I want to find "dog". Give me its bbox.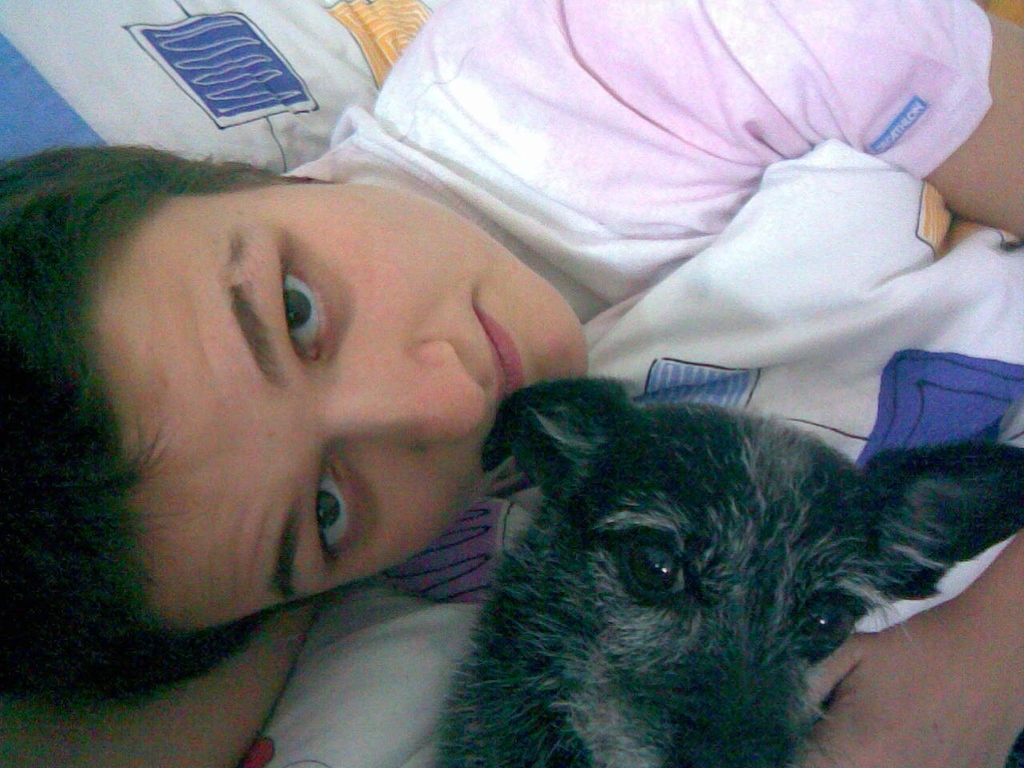
pyautogui.locateOnScreen(427, 373, 1023, 767).
